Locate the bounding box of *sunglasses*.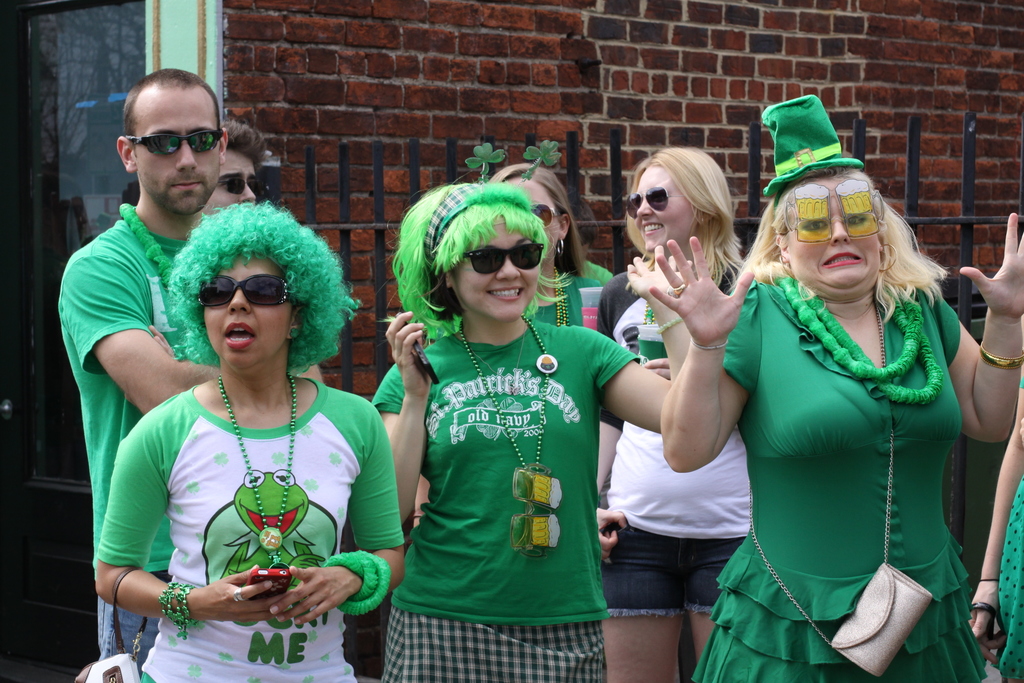
Bounding box: [x1=463, y1=243, x2=543, y2=278].
